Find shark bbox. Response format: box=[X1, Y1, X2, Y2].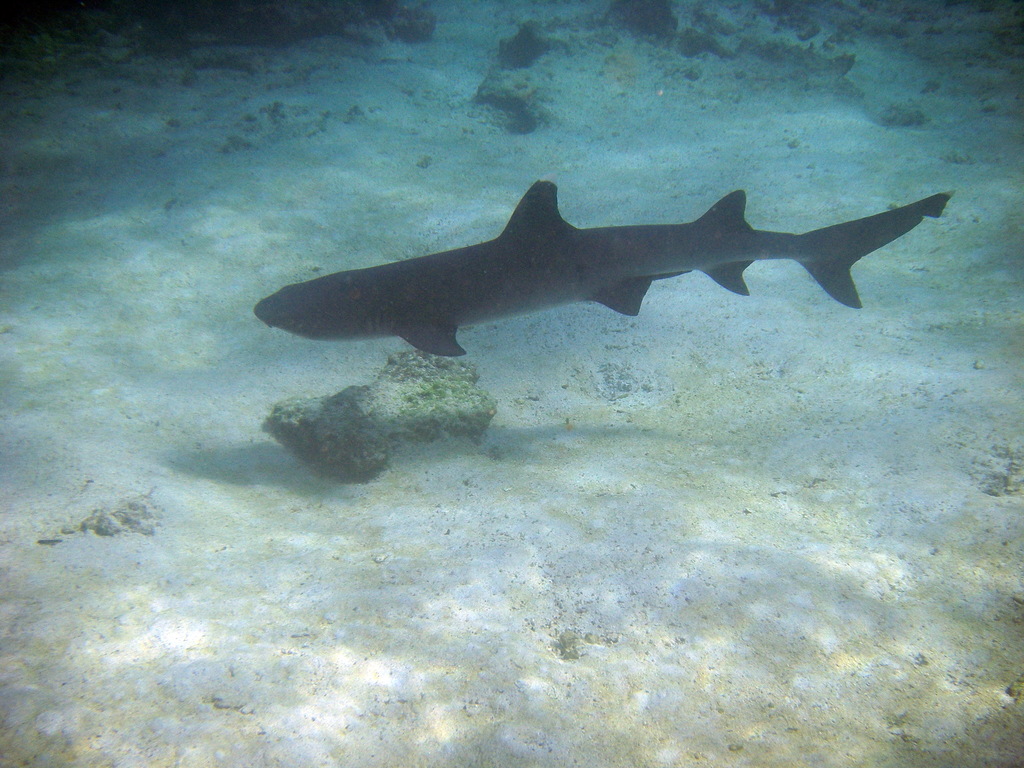
box=[256, 182, 959, 353].
